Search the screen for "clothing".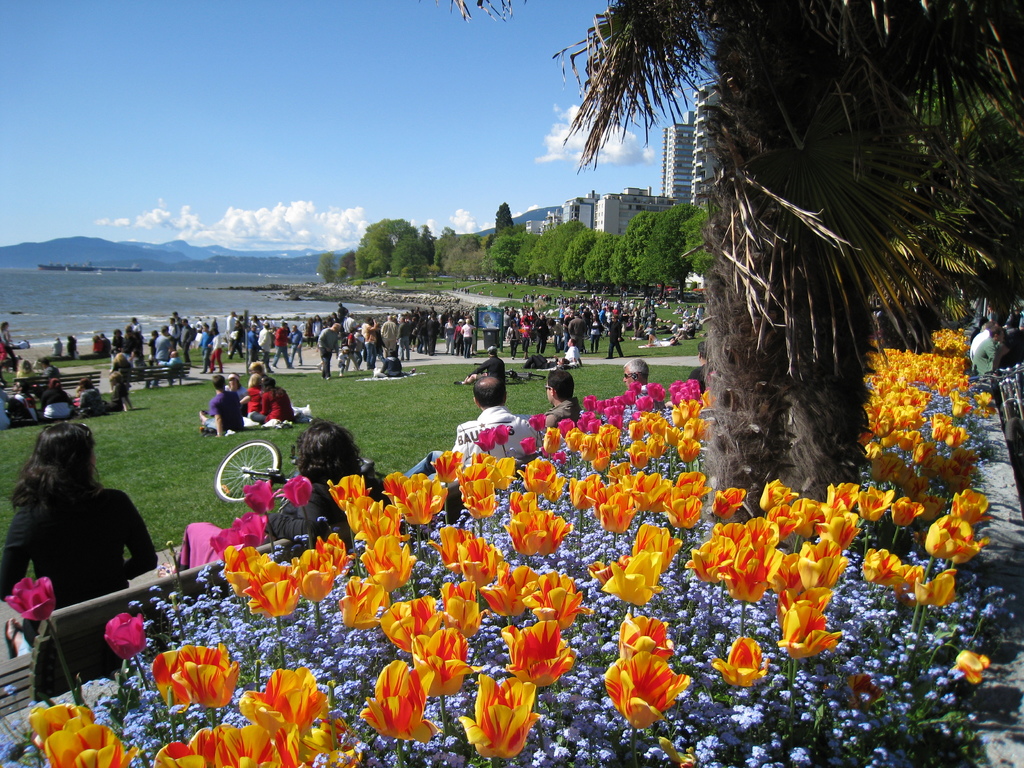
Found at bbox=(535, 396, 583, 436).
